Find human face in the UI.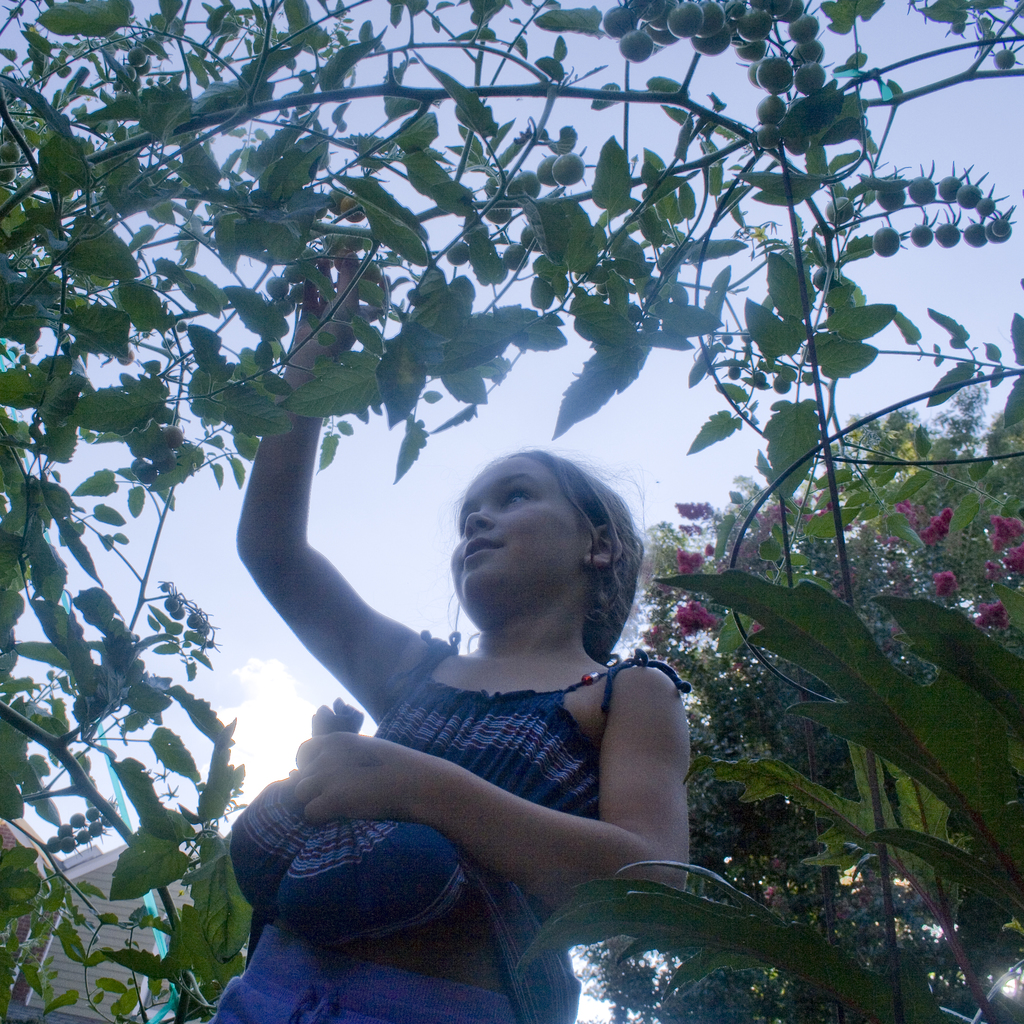
UI element at (443,450,585,585).
